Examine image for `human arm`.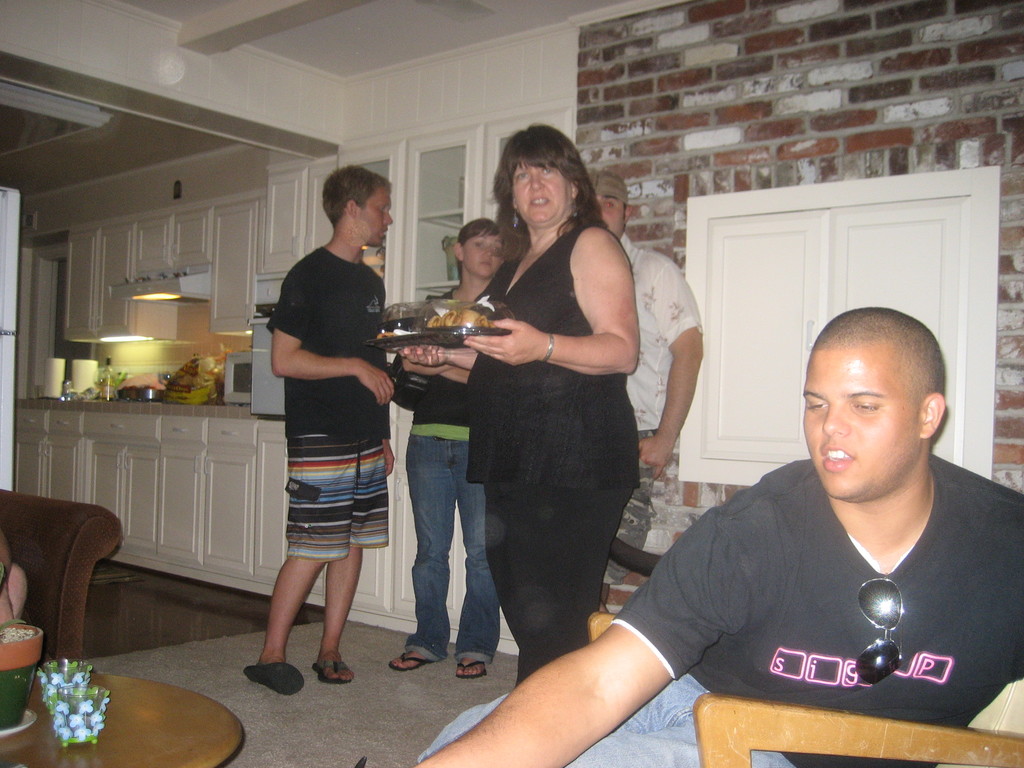
Examination result: (x1=275, y1=262, x2=392, y2=410).
